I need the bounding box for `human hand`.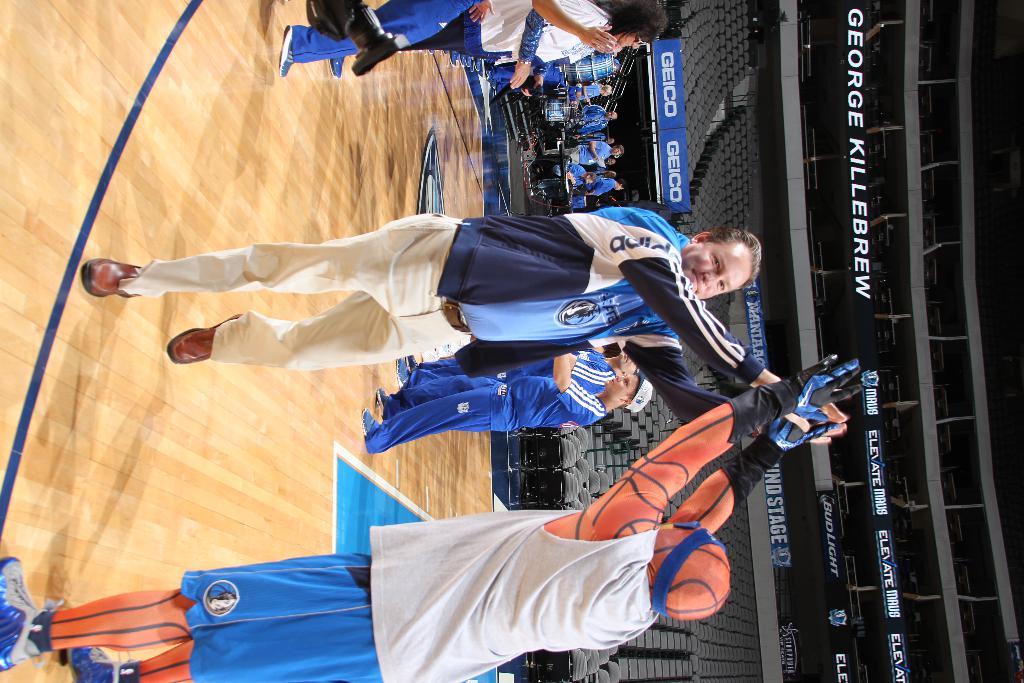
Here it is: [805,423,849,443].
